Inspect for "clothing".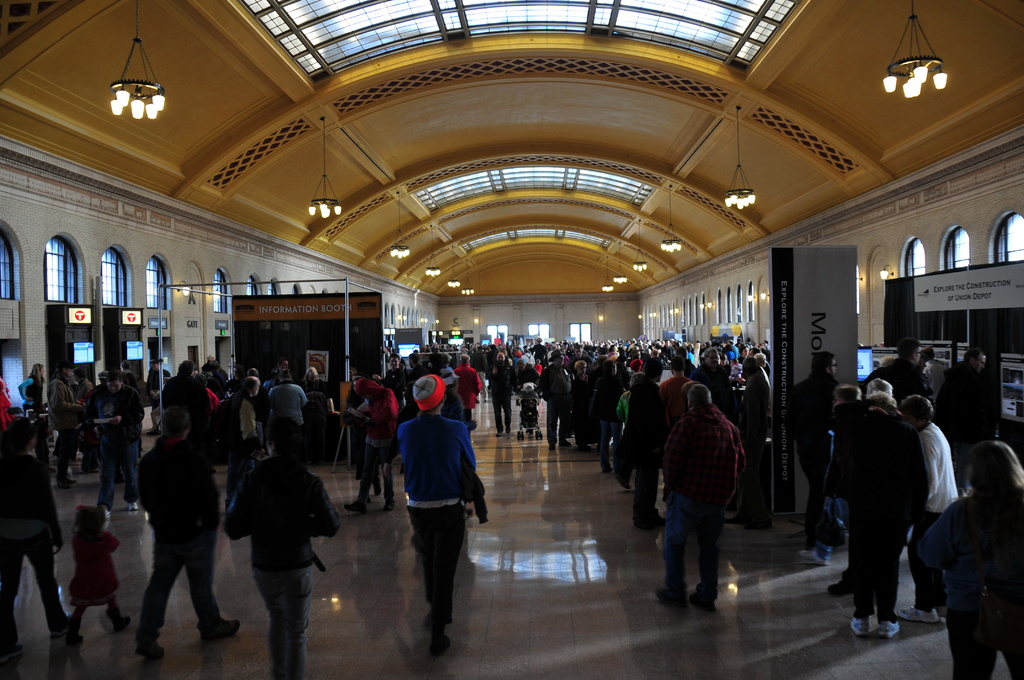
Inspection: [536, 361, 575, 441].
